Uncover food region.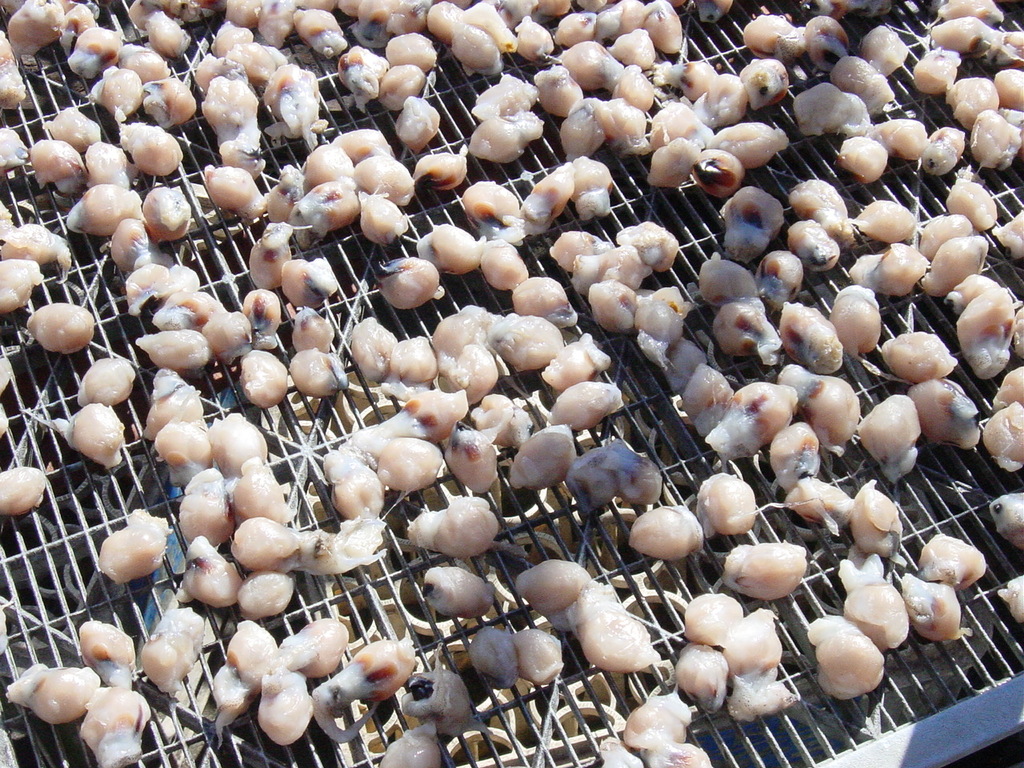
Uncovered: 0,27,29,111.
